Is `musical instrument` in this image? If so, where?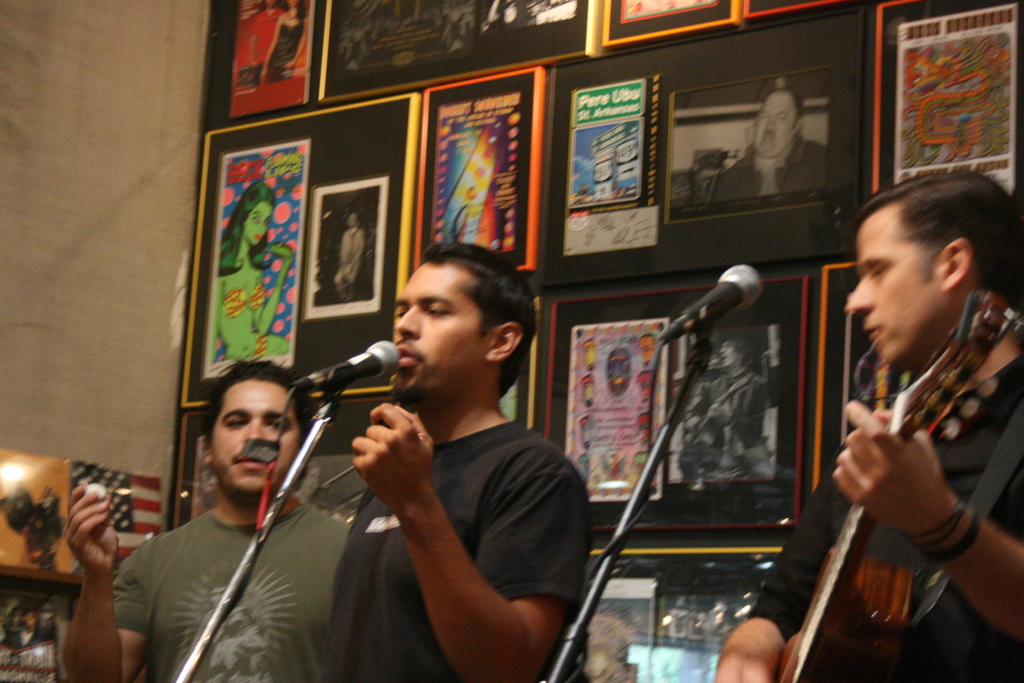
Yes, at x1=791, y1=242, x2=1016, y2=618.
